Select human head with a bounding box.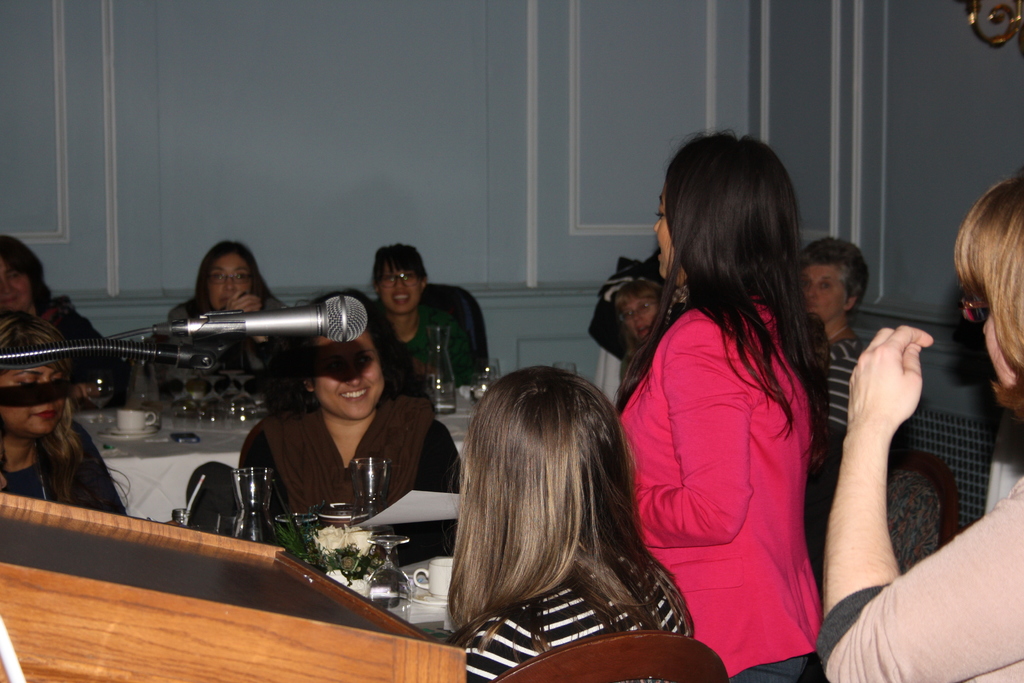
box=[461, 361, 626, 561].
